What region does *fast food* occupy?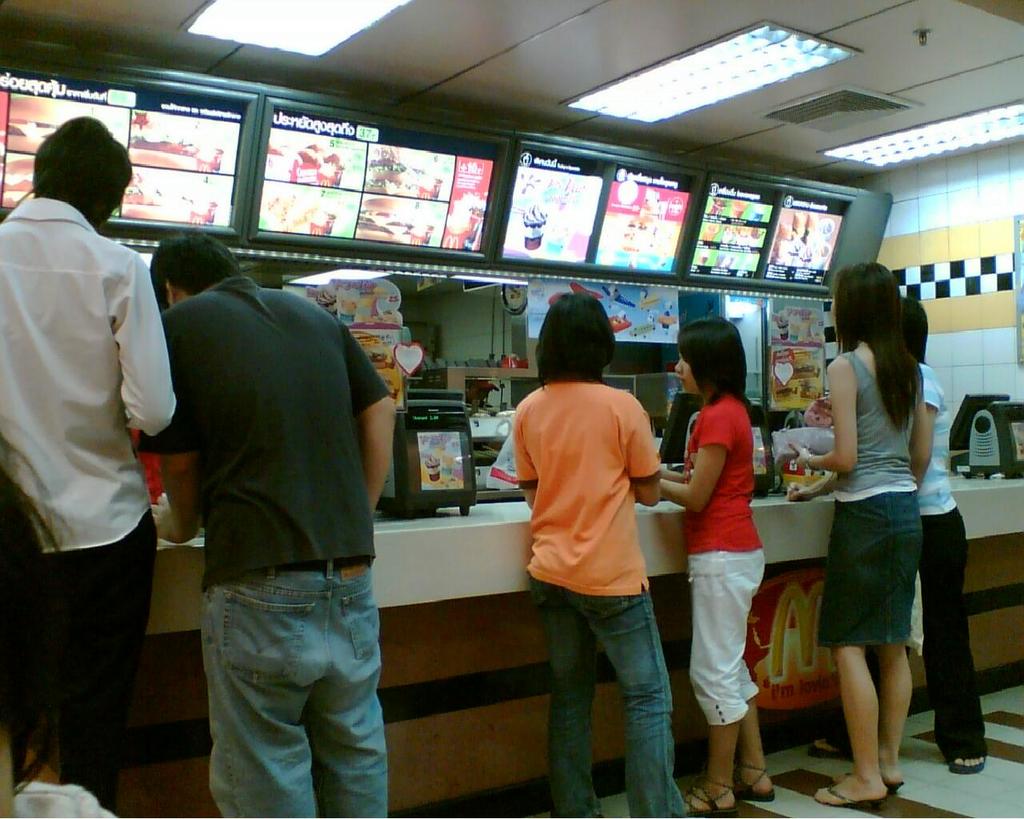
(x1=271, y1=142, x2=344, y2=187).
